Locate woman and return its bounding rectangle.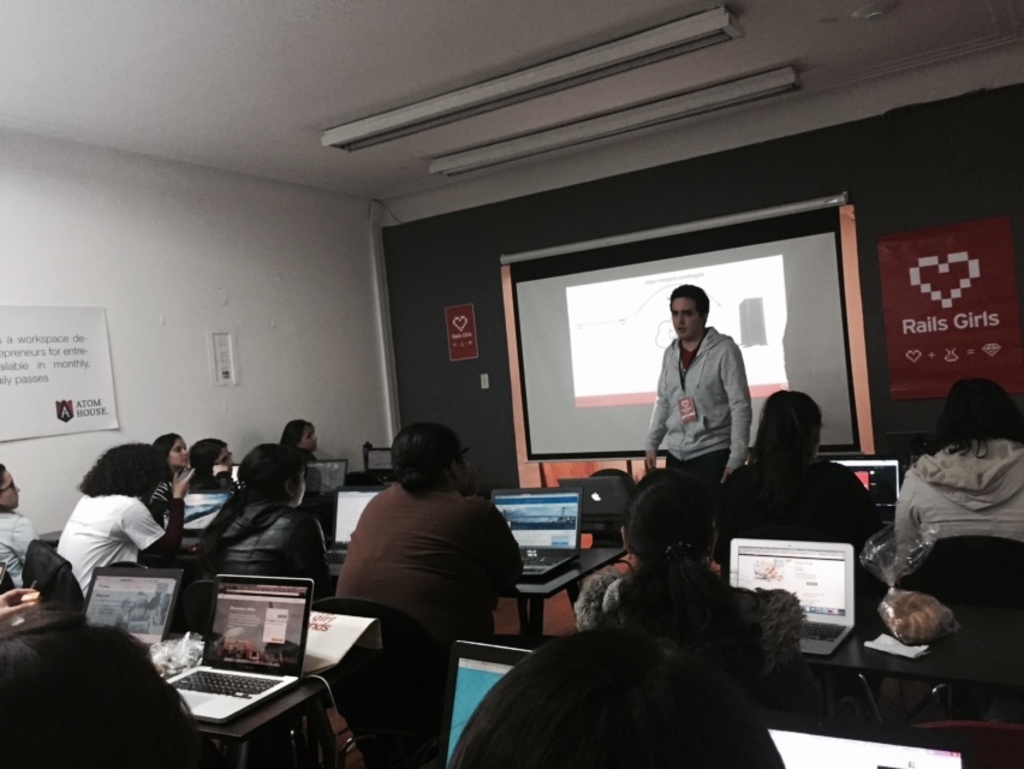
box=[574, 463, 803, 711].
